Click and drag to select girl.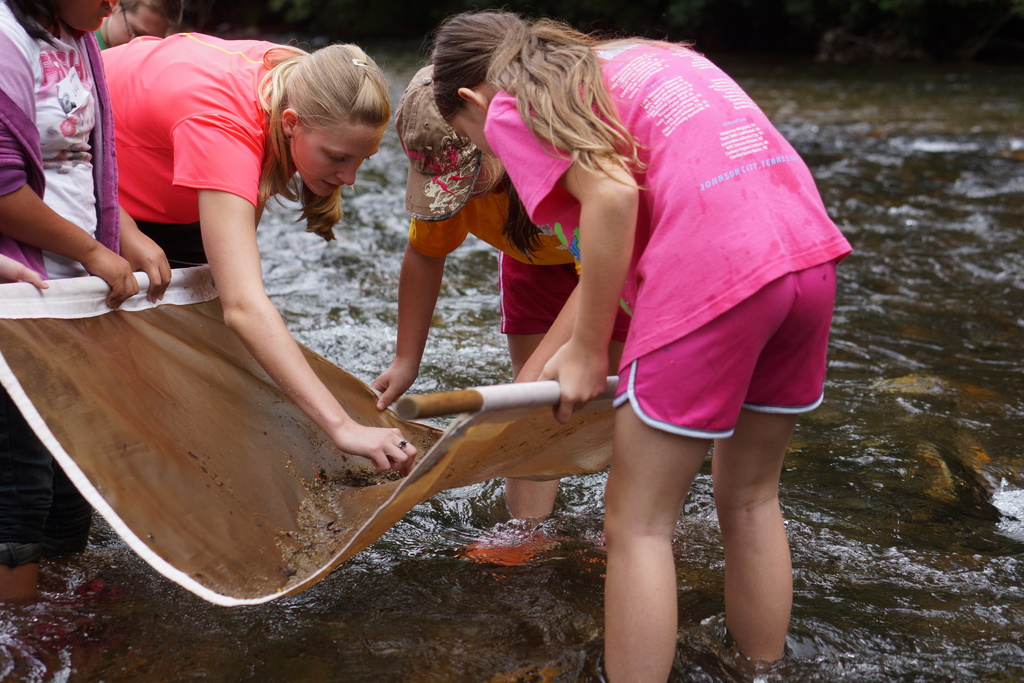
Selection: box(436, 9, 852, 682).
